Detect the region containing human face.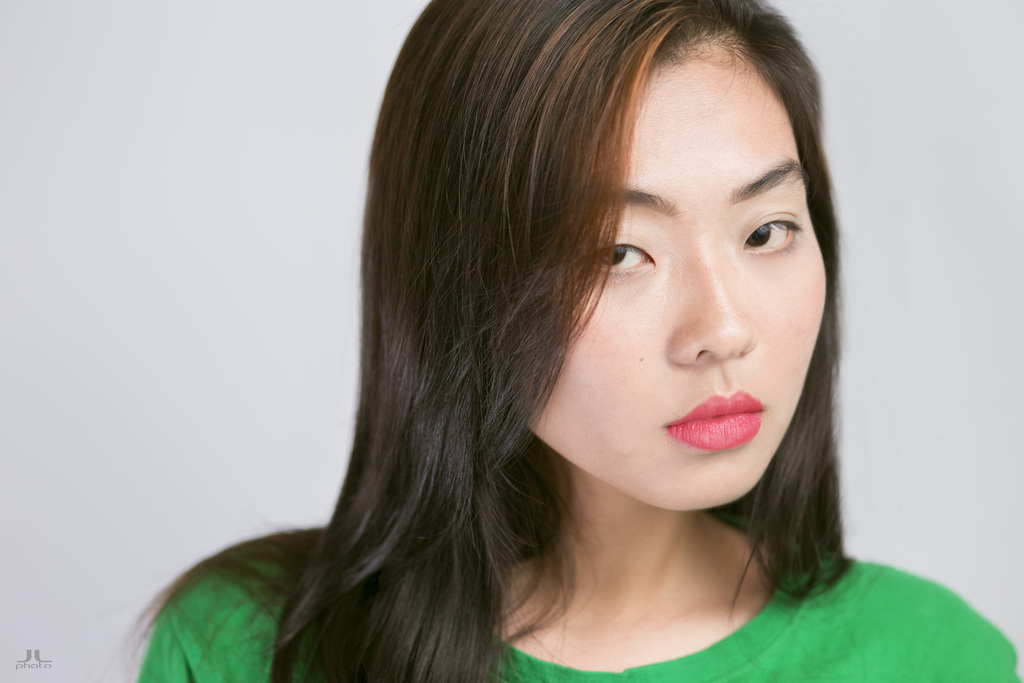
x1=459, y1=42, x2=801, y2=513.
